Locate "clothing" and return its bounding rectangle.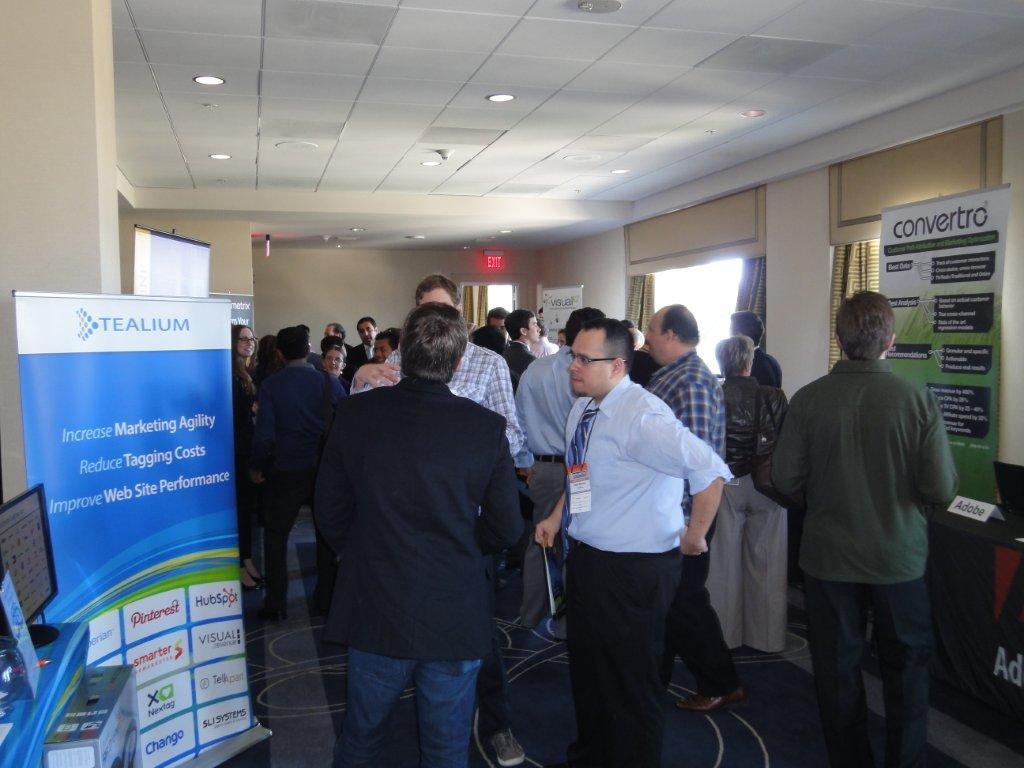
(left=550, top=375, right=729, bottom=757).
